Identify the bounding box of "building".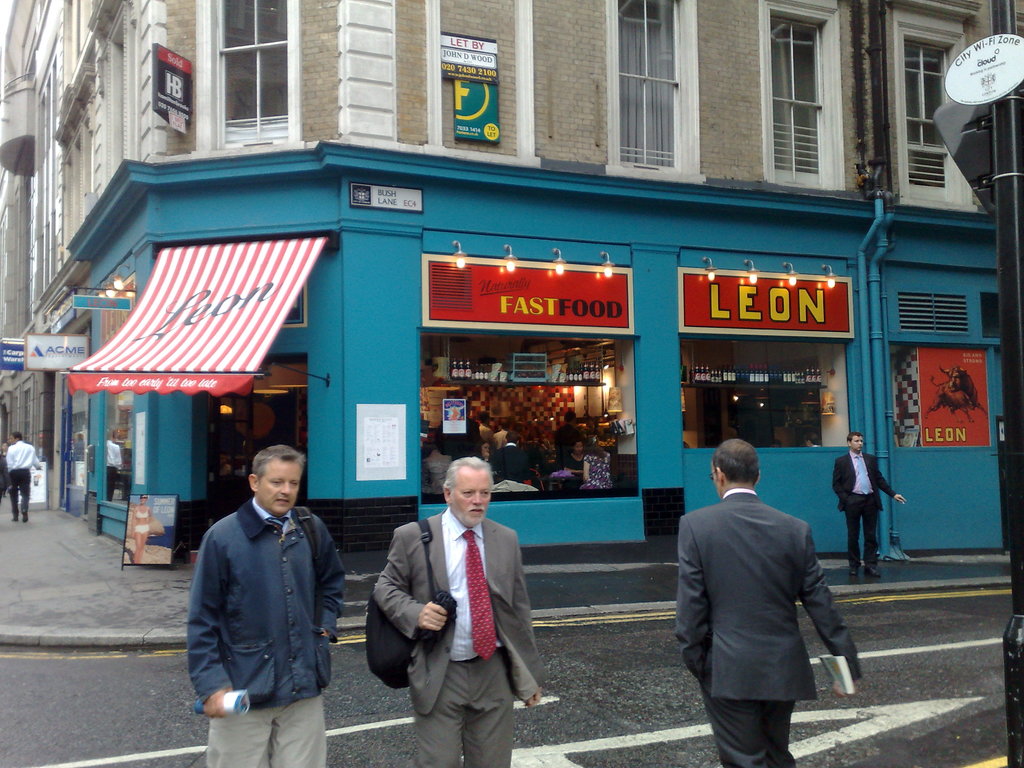
bbox(62, 1, 1023, 560).
